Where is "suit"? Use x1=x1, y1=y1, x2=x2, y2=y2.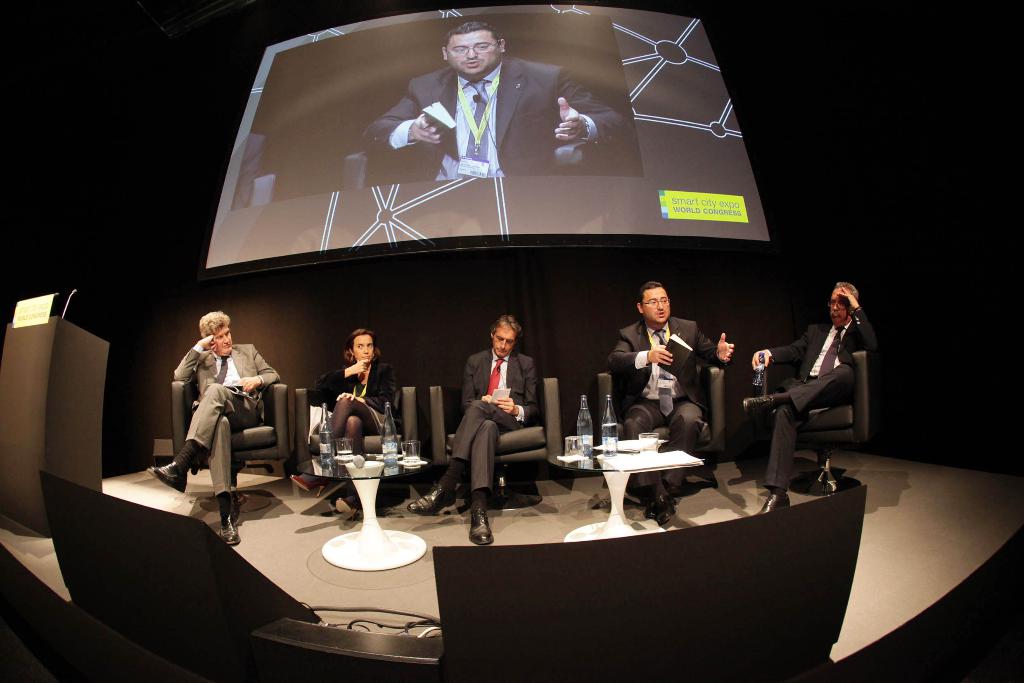
x1=449, y1=328, x2=537, y2=515.
